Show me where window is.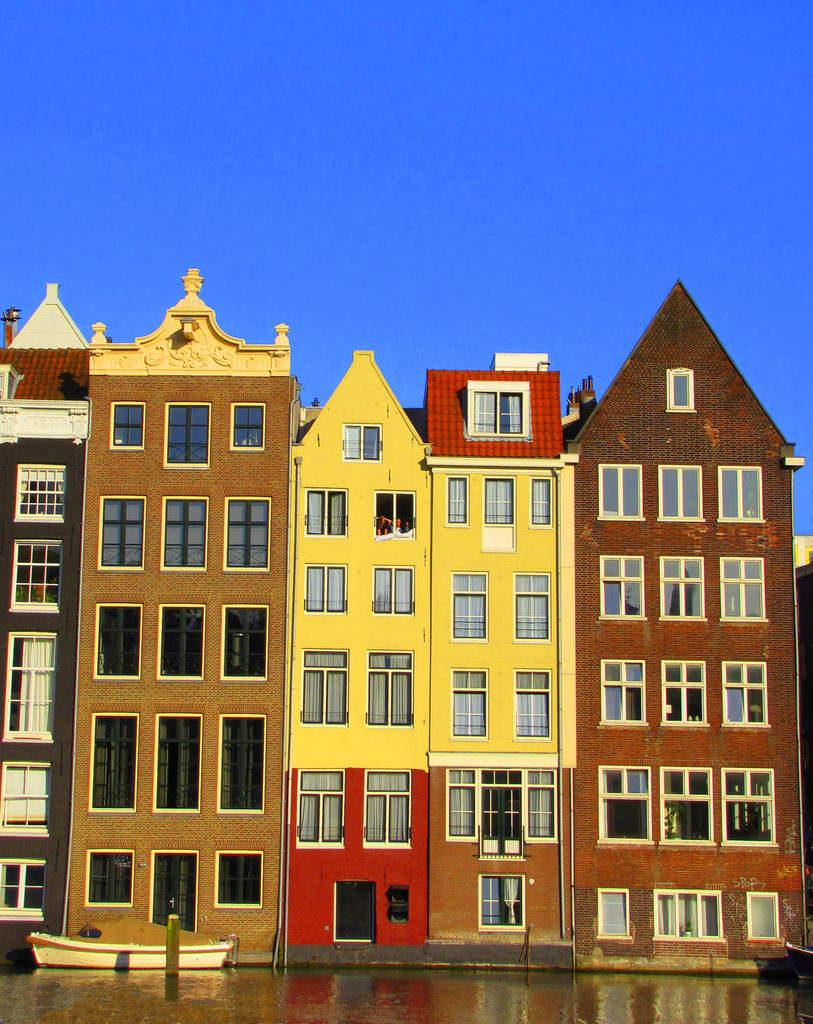
window is at region(443, 473, 472, 532).
